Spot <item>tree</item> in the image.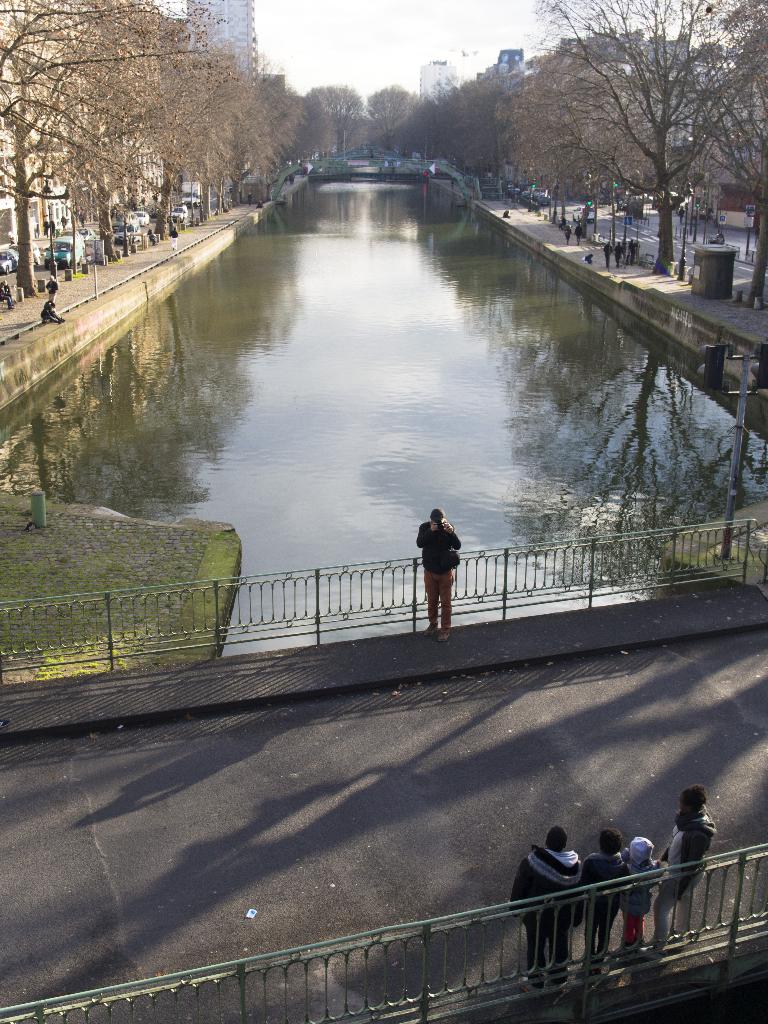
<item>tree</item> found at left=371, top=78, right=430, bottom=157.
